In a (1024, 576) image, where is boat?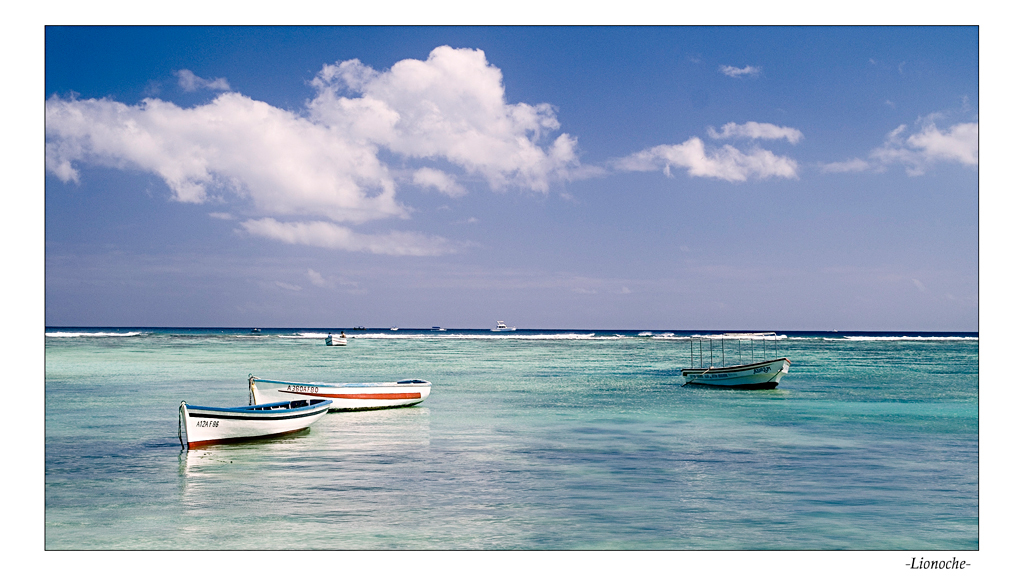
bbox=(175, 392, 329, 453).
